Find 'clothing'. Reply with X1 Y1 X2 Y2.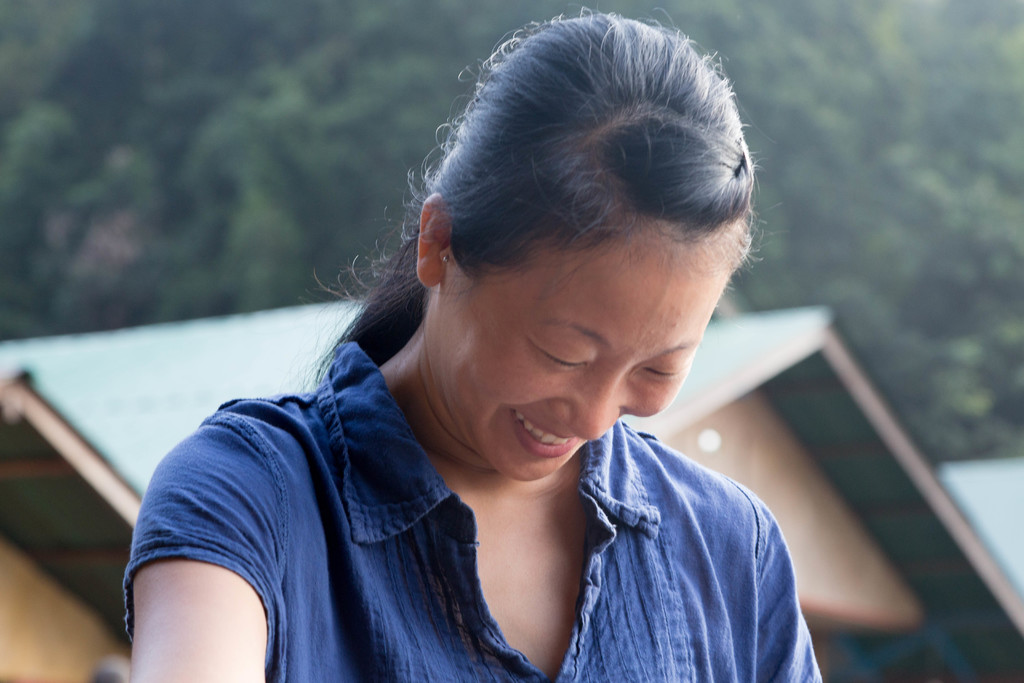
123 335 828 682.
